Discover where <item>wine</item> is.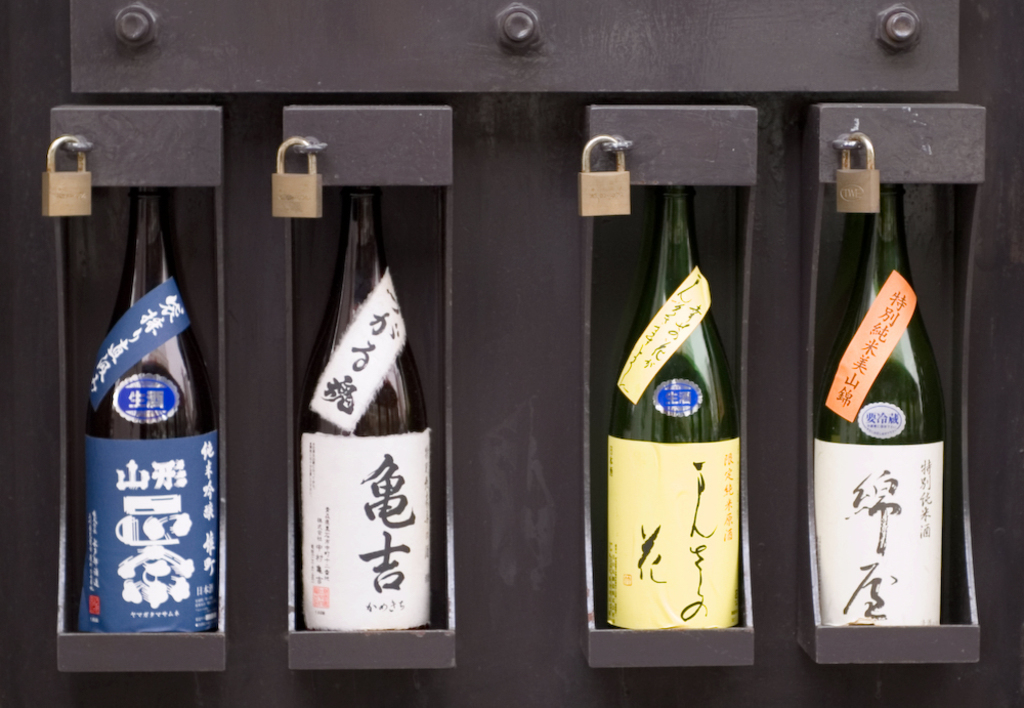
Discovered at <box>815,181,956,627</box>.
